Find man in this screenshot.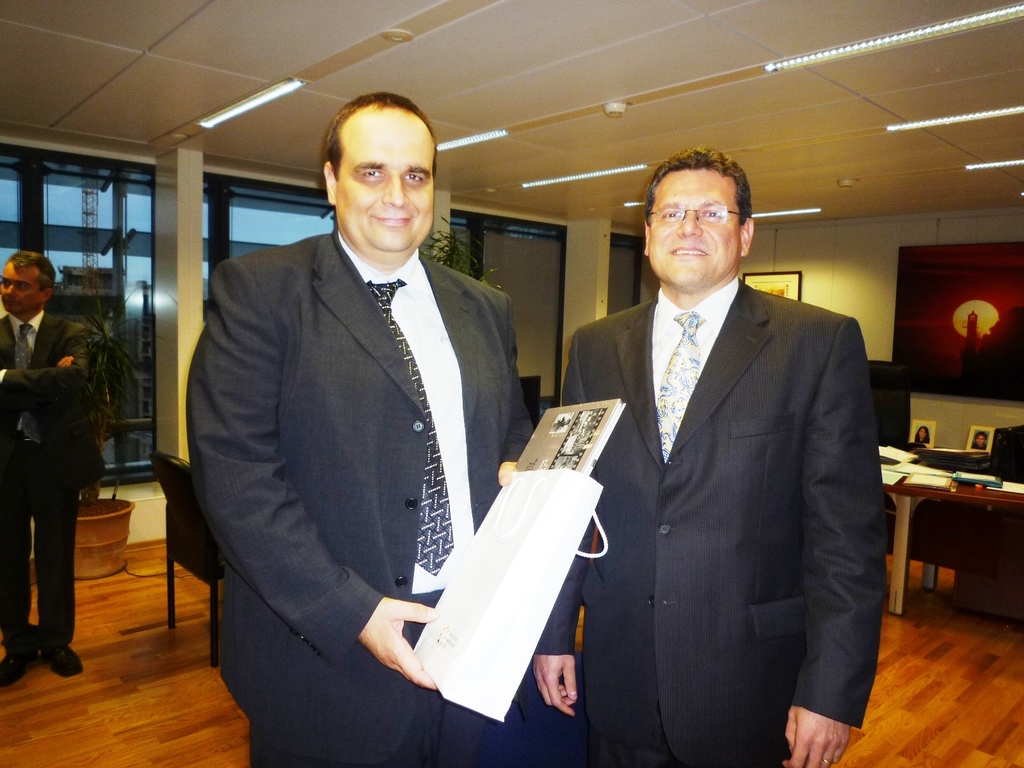
The bounding box for man is select_region(0, 253, 97, 683).
